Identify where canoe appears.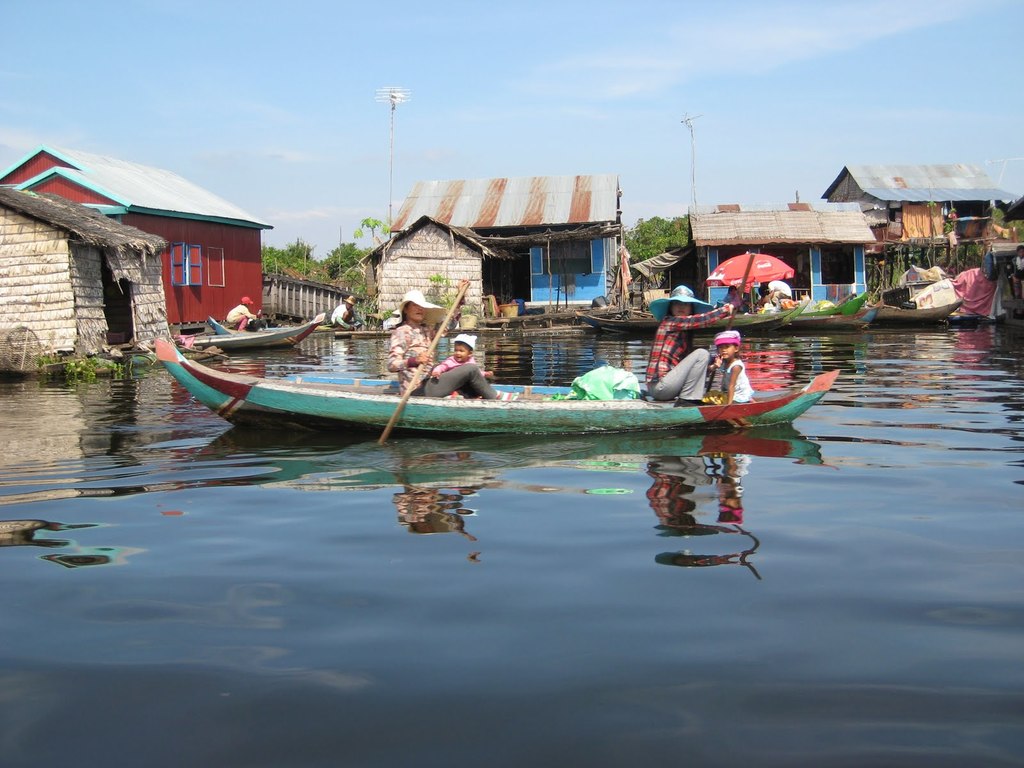
Appears at 173:317:326:358.
